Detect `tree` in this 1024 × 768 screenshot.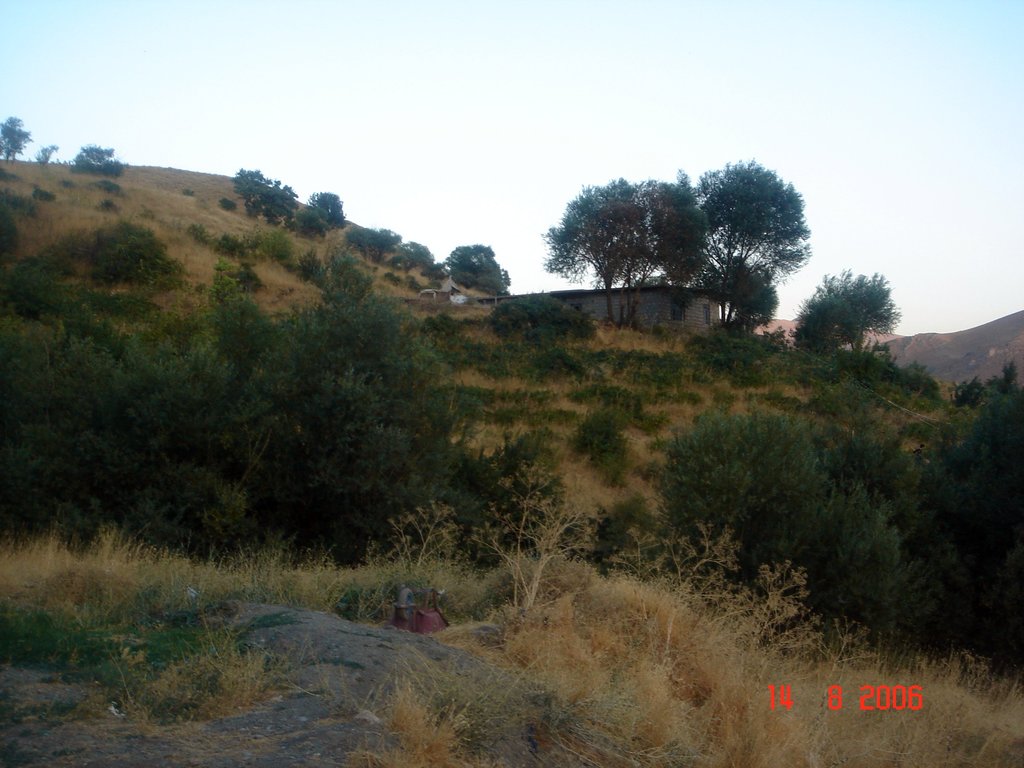
Detection: [left=289, top=206, right=330, bottom=237].
